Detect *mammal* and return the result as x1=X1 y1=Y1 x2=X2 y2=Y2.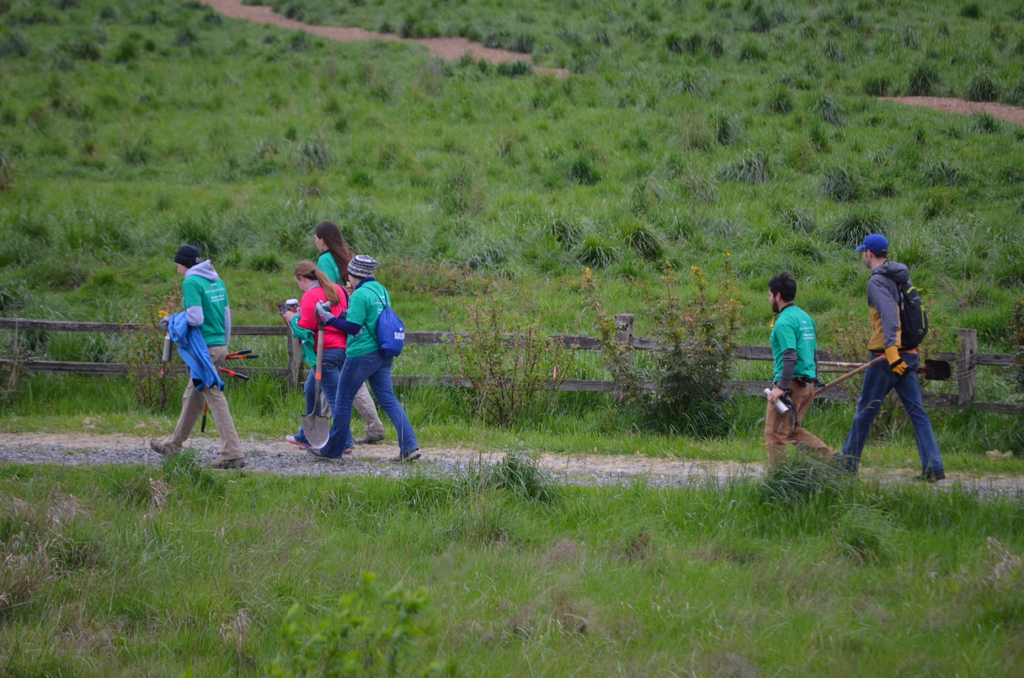
x1=765 y1=271 x2=844 y2=483.
